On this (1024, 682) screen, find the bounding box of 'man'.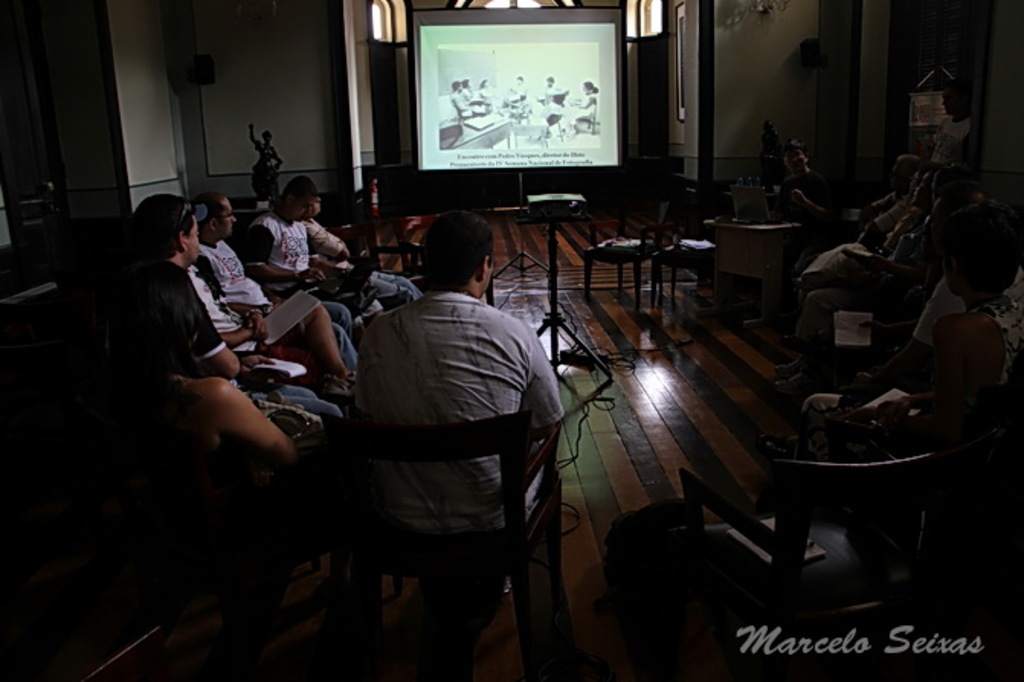
Bounding box: region(461, 76, 485, 104).
